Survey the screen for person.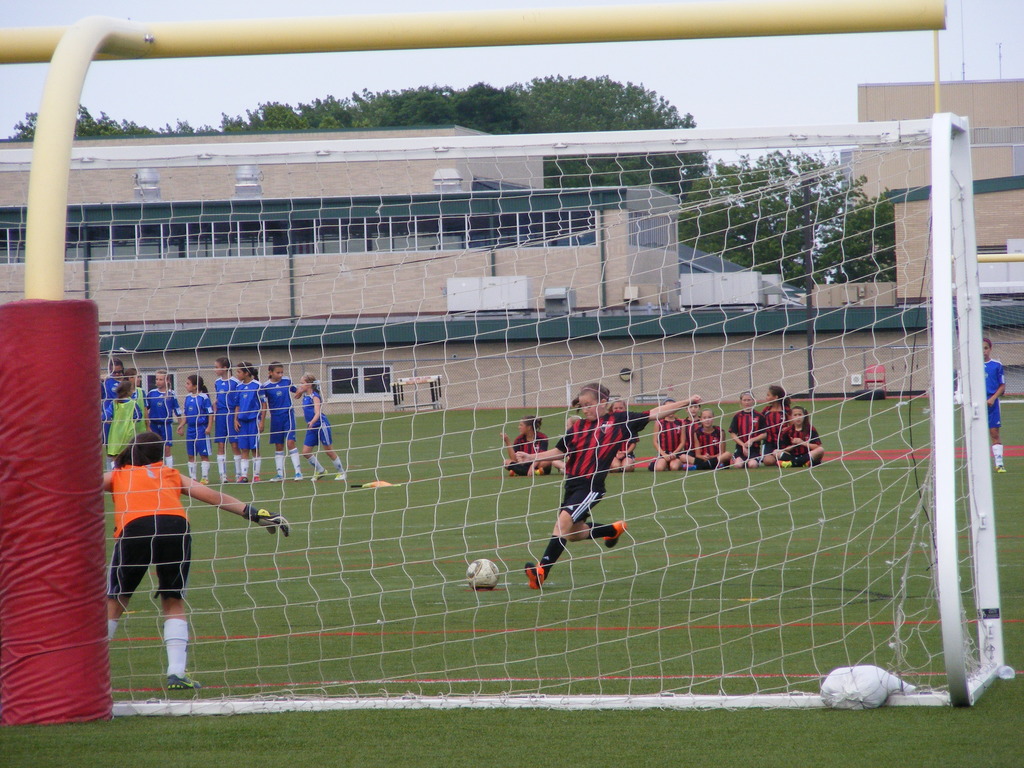
Survey found: [144,369,186,463].
